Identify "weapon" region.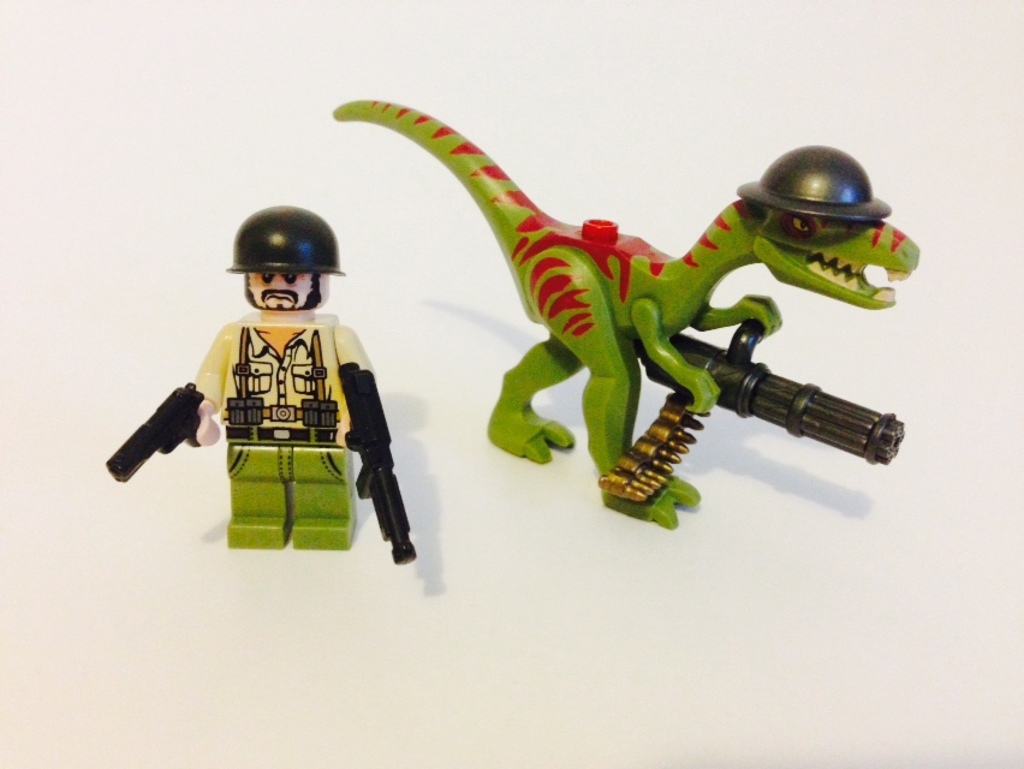
Region: 337, 356, 422, 570.
